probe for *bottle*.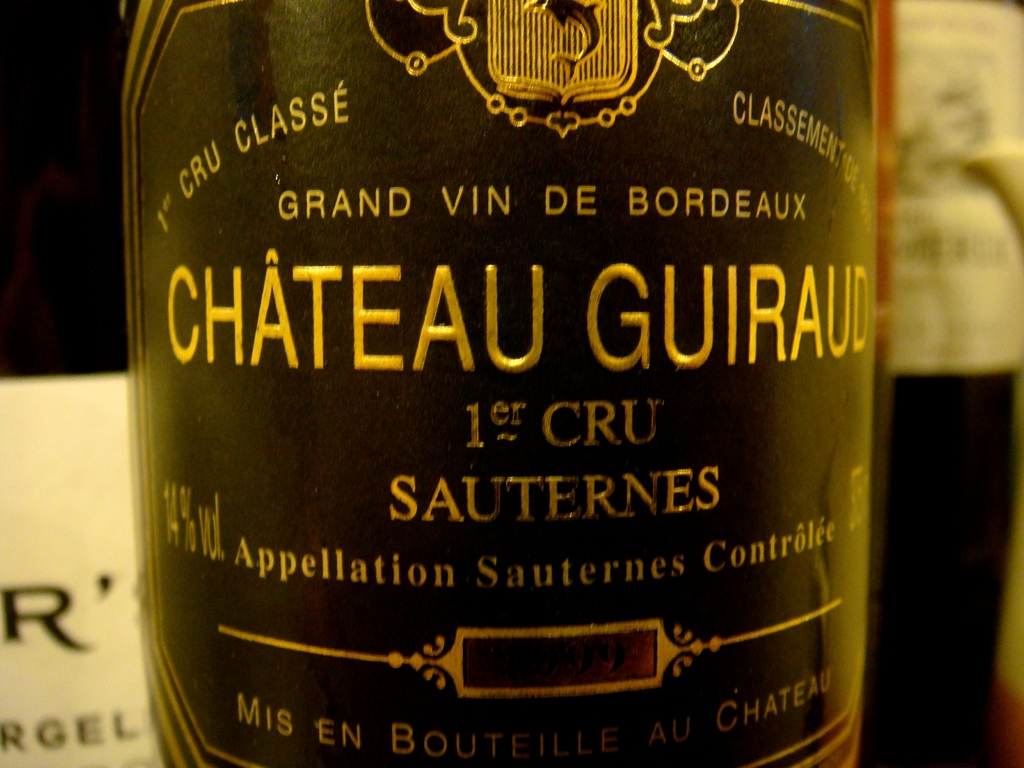
Probe result: 121:0:876:767.
